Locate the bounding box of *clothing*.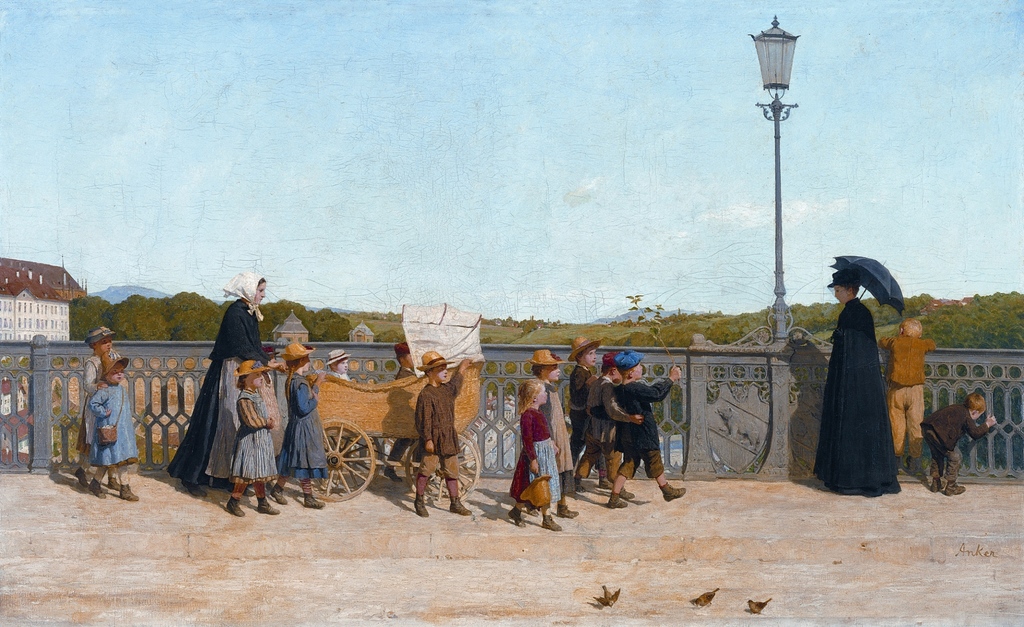
Bounding box: 880:336:932:450.
